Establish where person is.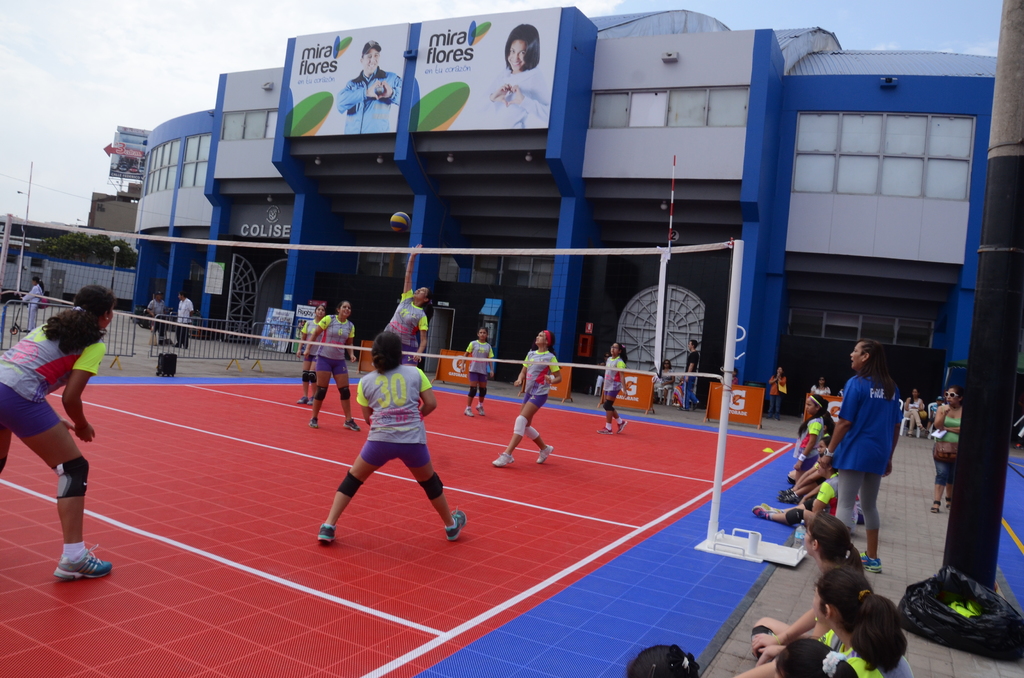
Established at [x1=312, y1=331, x2=472, y2=542].
